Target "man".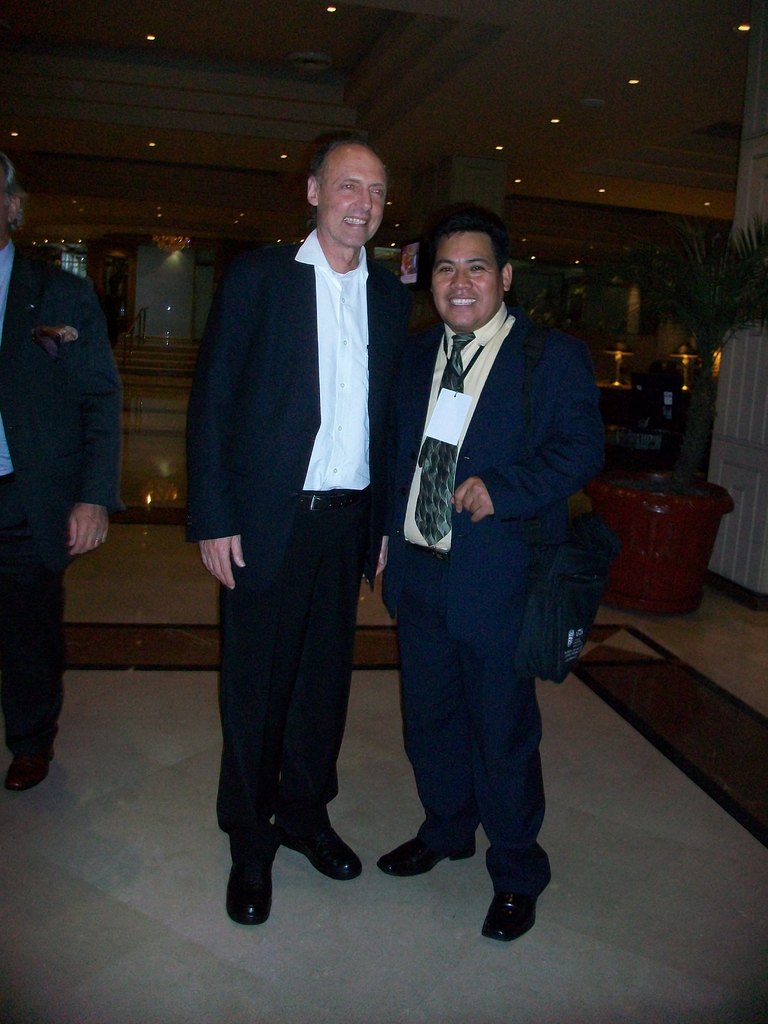
Target region: select_region(181, 108, 424, 901).
